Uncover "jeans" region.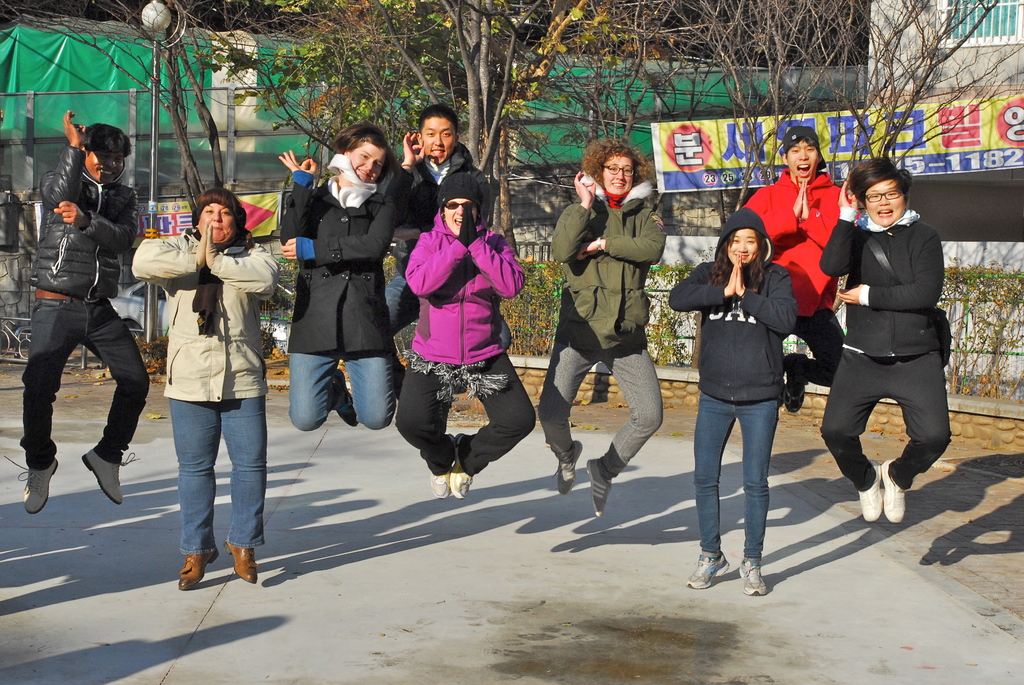
Uncovered: [17,292,150,472].
